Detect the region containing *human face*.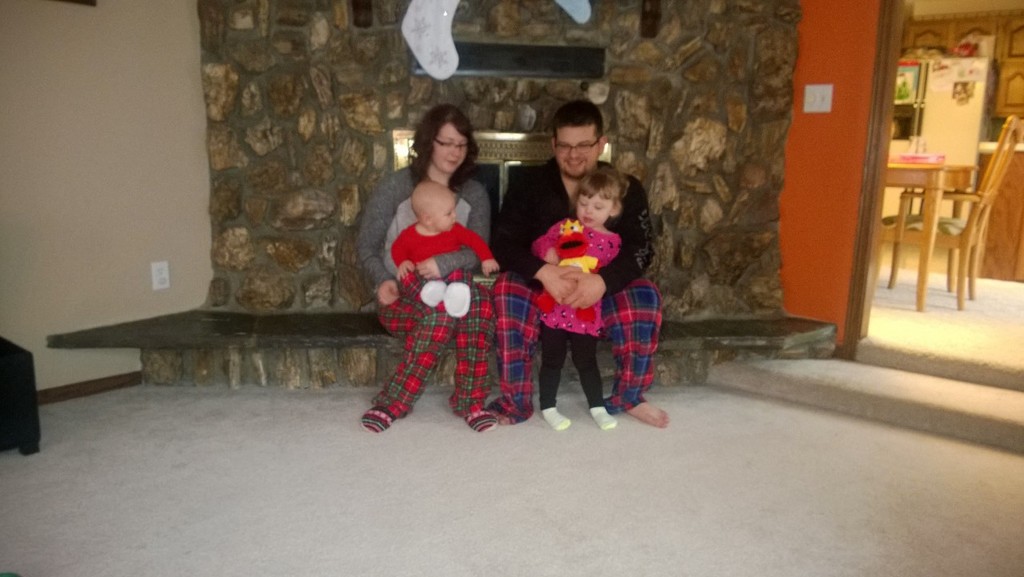
select_region(431, 204, 452, 231).
